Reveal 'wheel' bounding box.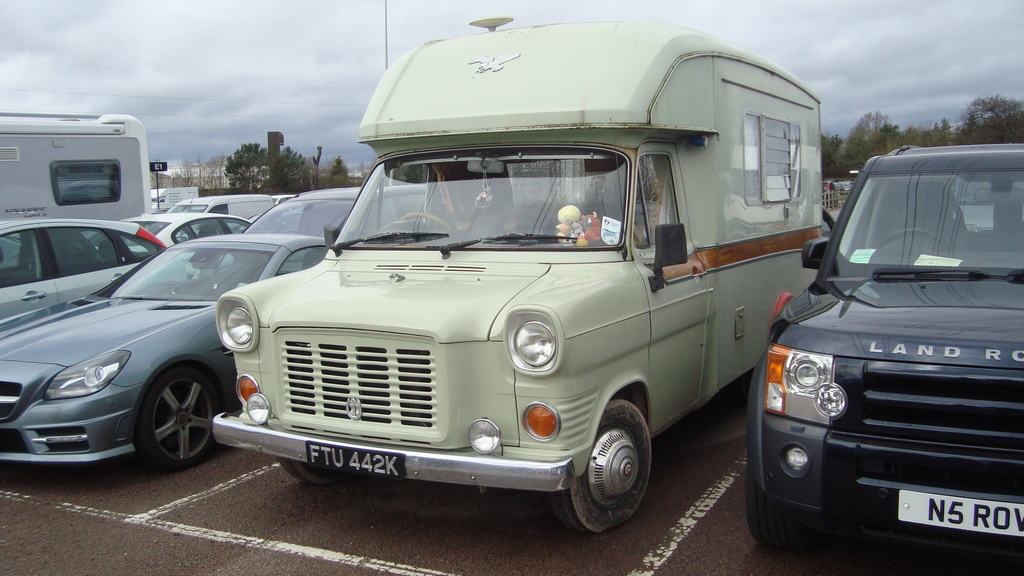
Revealed: locate(398, 211, 457, 232).
